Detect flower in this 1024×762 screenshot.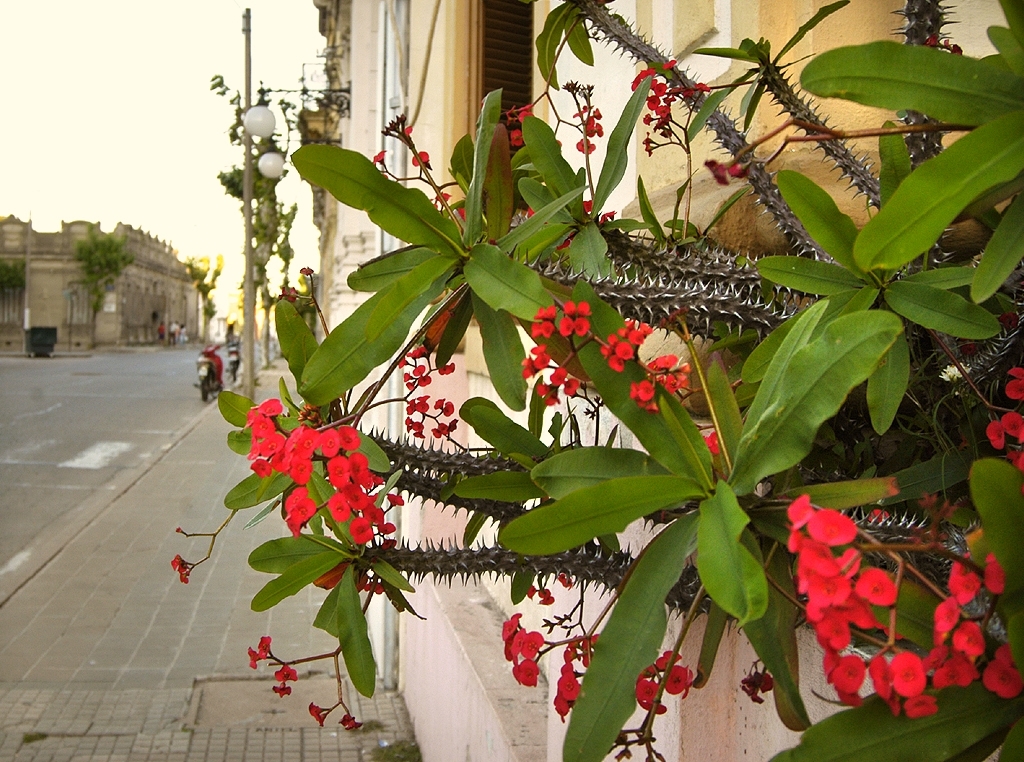
Detection: <box>1002,410,1023,437</box>.
